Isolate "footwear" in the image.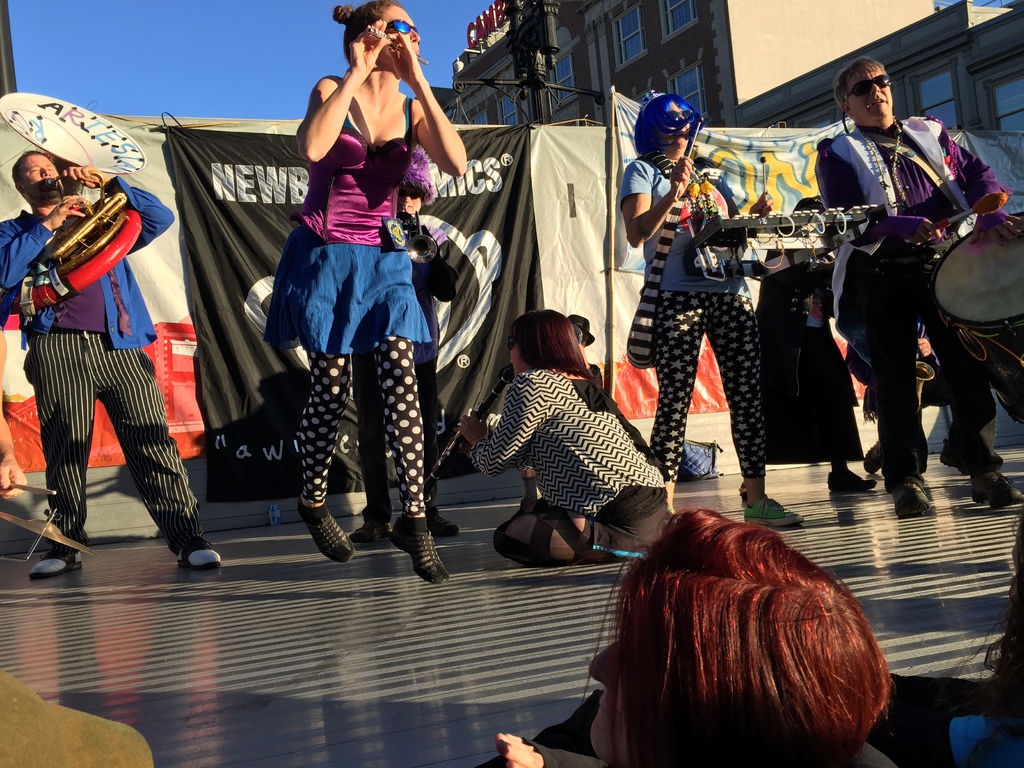
Isolated region: box(389, 516, 454, 583).
